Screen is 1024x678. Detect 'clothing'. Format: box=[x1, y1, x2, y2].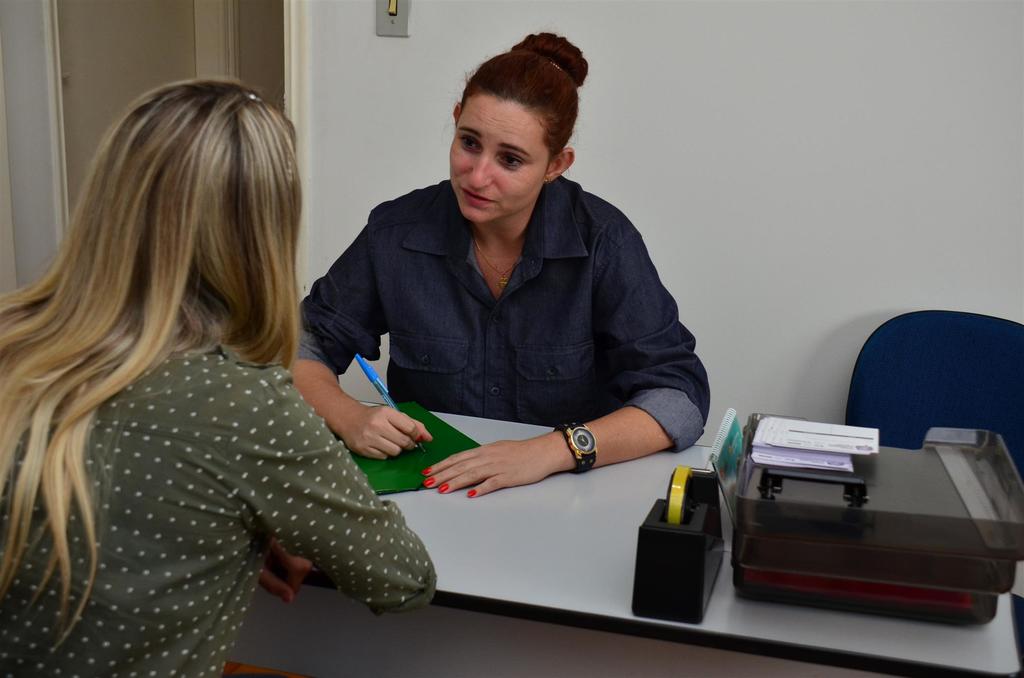
box=[0, 342, 440, 677].
